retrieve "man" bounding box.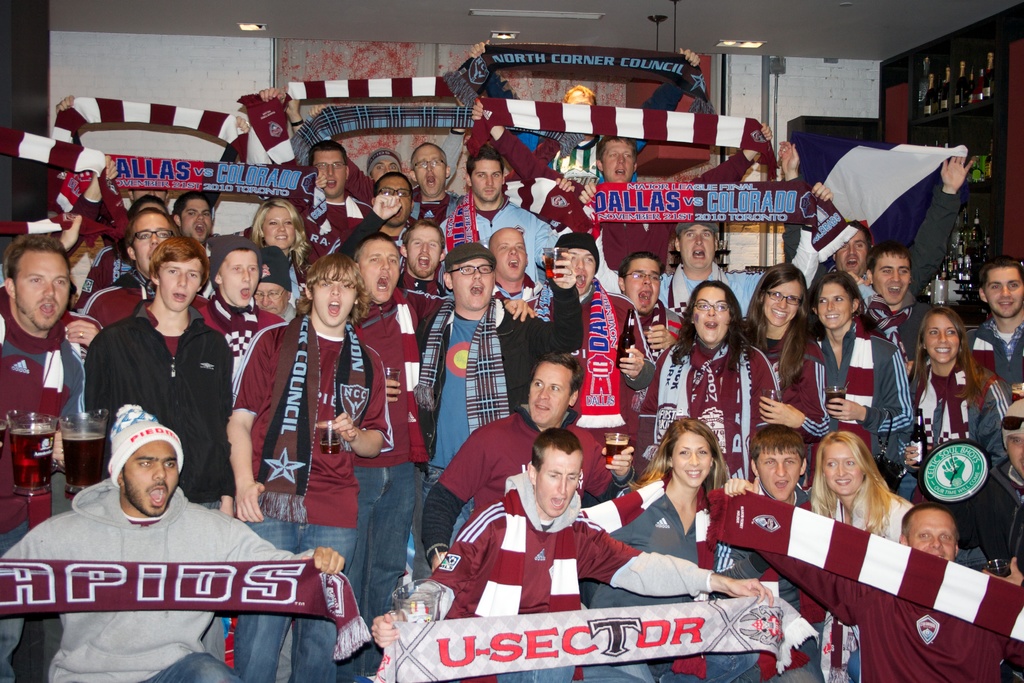
Bounding box: [left=83, top=235, right=229, bottom=520].
